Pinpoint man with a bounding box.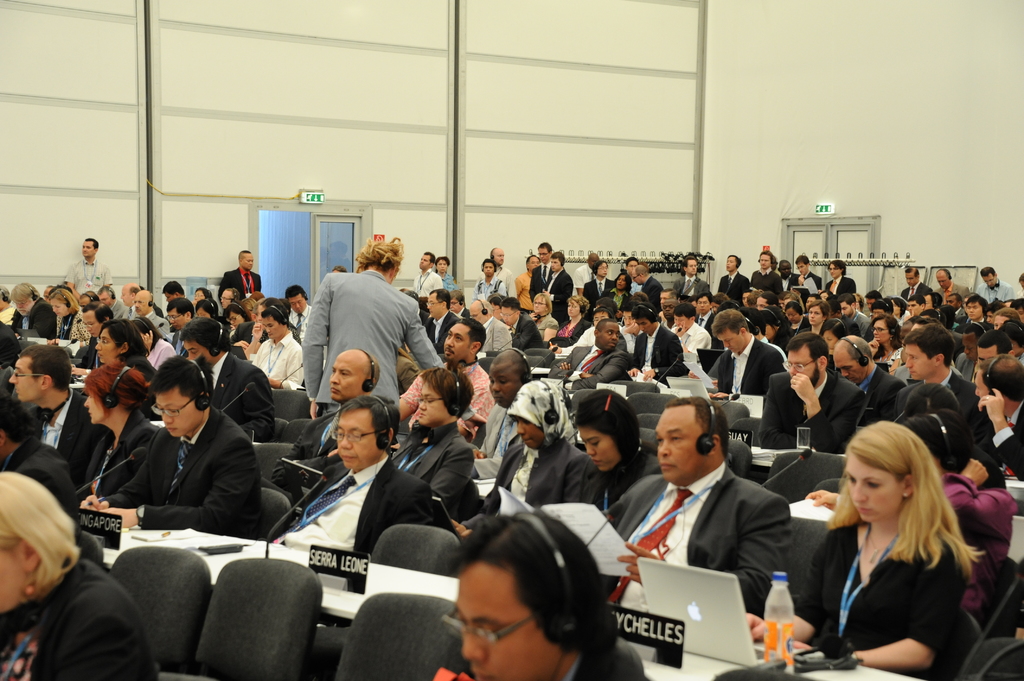
634/268/660/311.
